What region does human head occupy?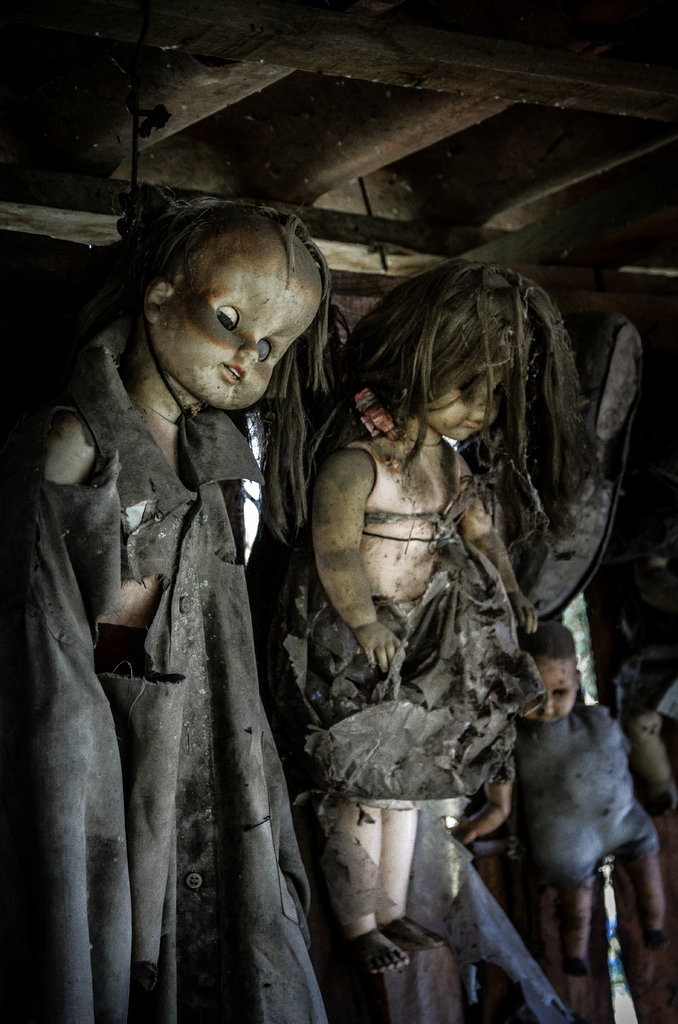
{"x1": 116, "y1": 196, "x2": 332, "y2": 406}.
